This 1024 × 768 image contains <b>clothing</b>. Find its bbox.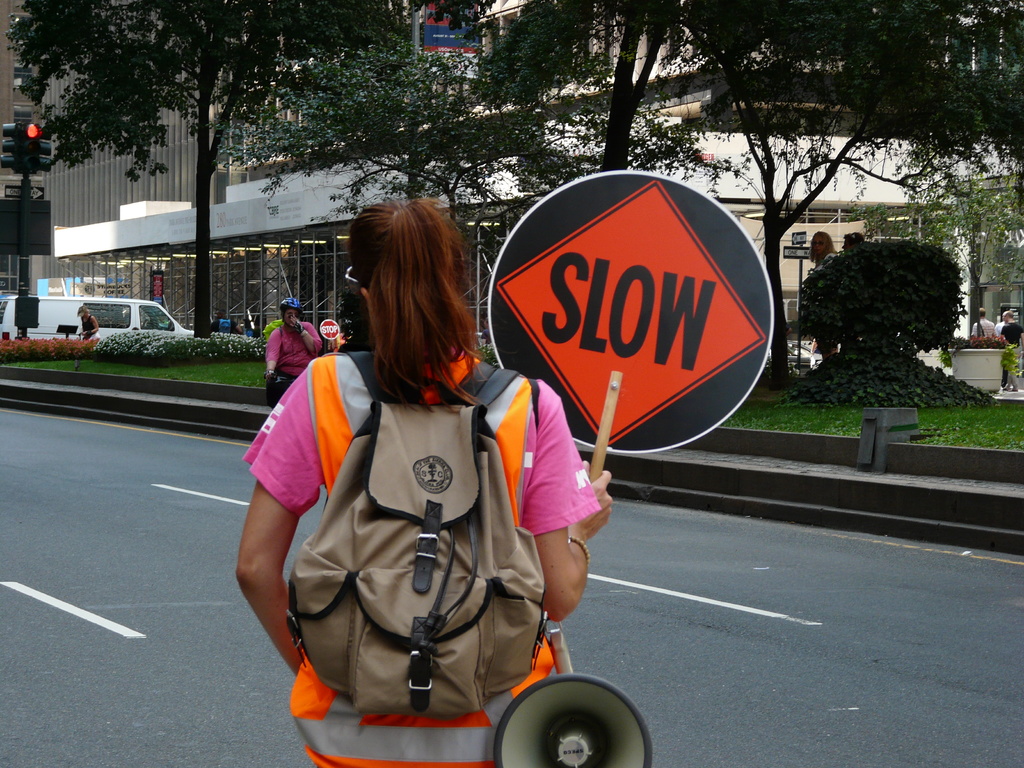
box(242, 346, 602, 767).
